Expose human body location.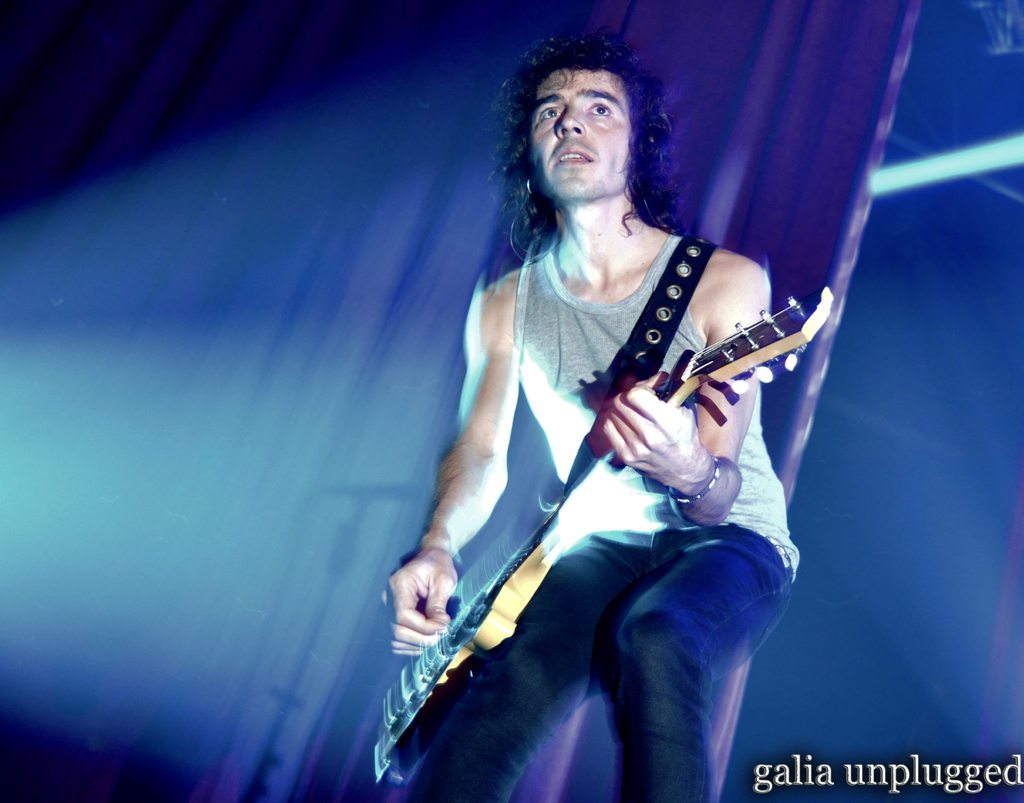
Exposed at 374:50:844:802.
